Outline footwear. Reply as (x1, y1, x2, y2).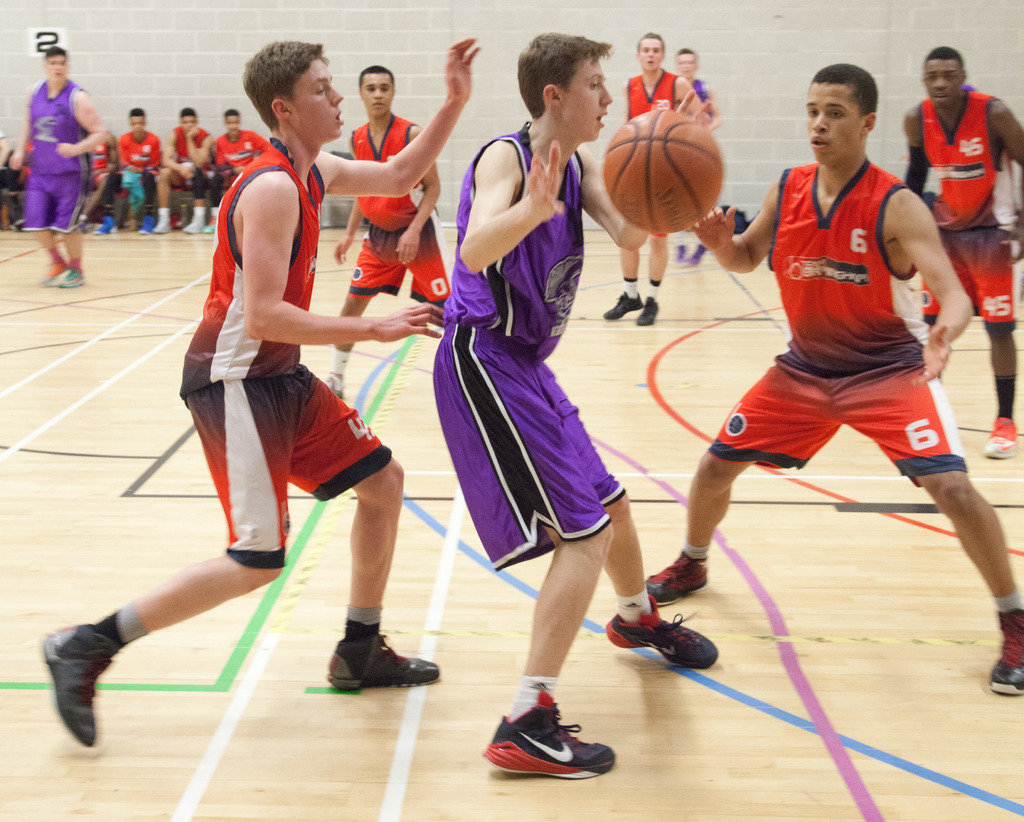
(94, 216, 115, 235).
